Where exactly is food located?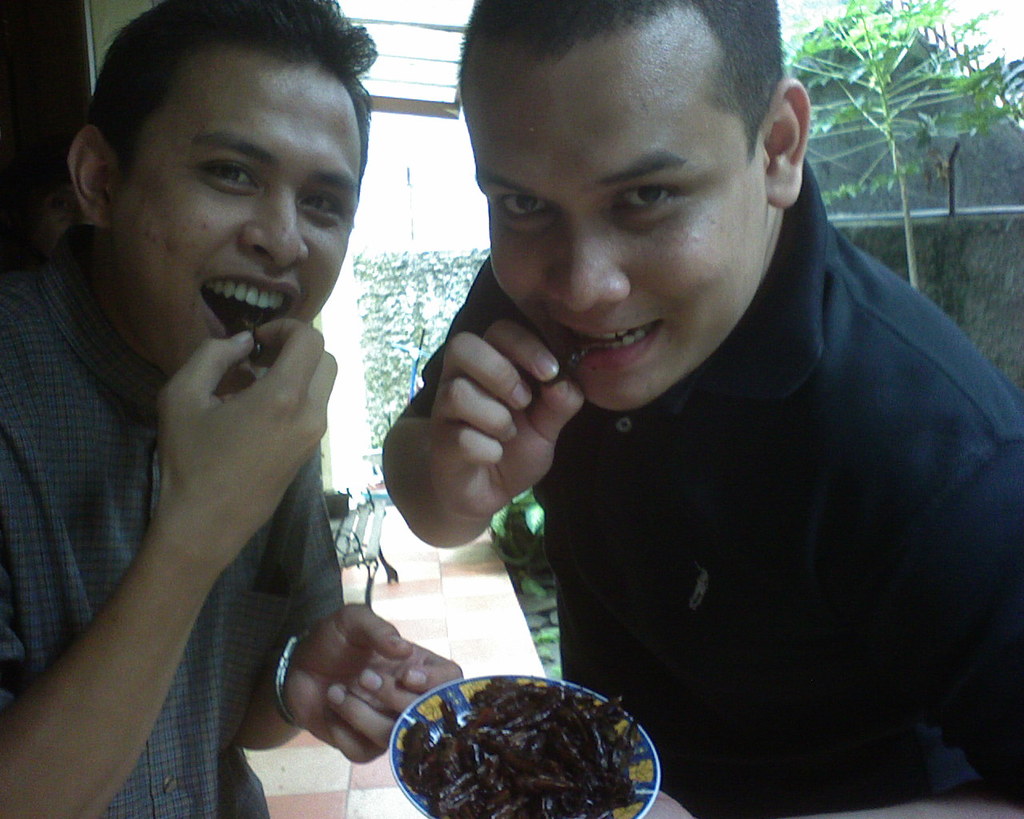
Its bounding box is Rect(538, 343, 589, 386).
